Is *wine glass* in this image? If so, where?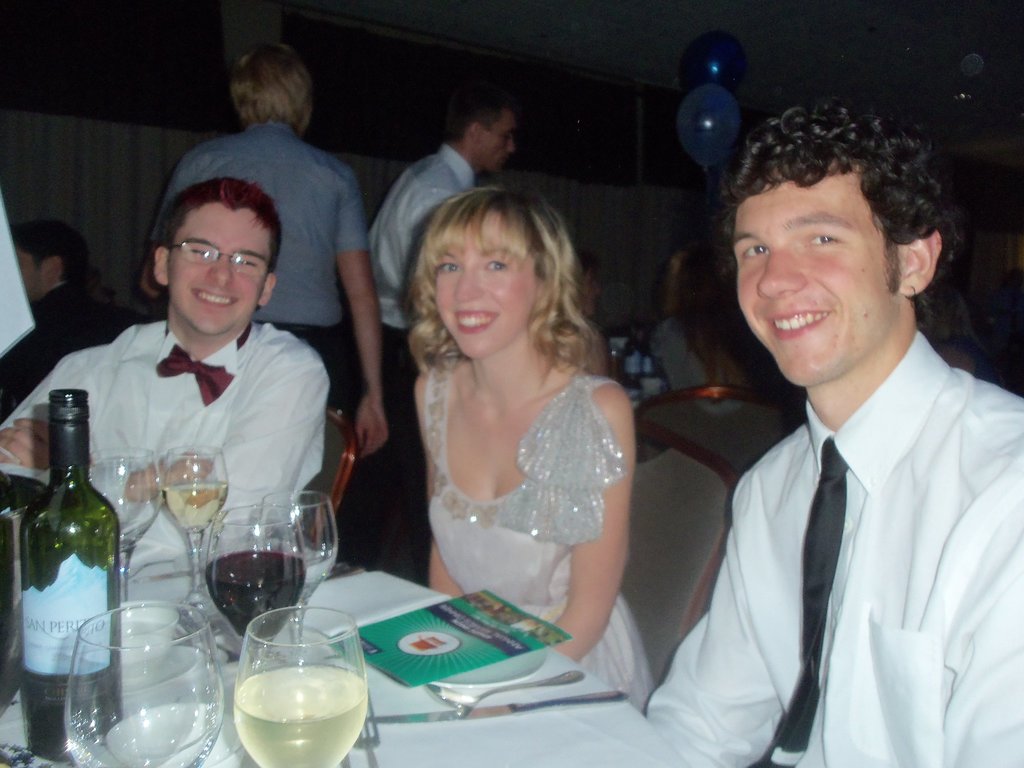
Yes, at crop(164, 445, 229, 601).
